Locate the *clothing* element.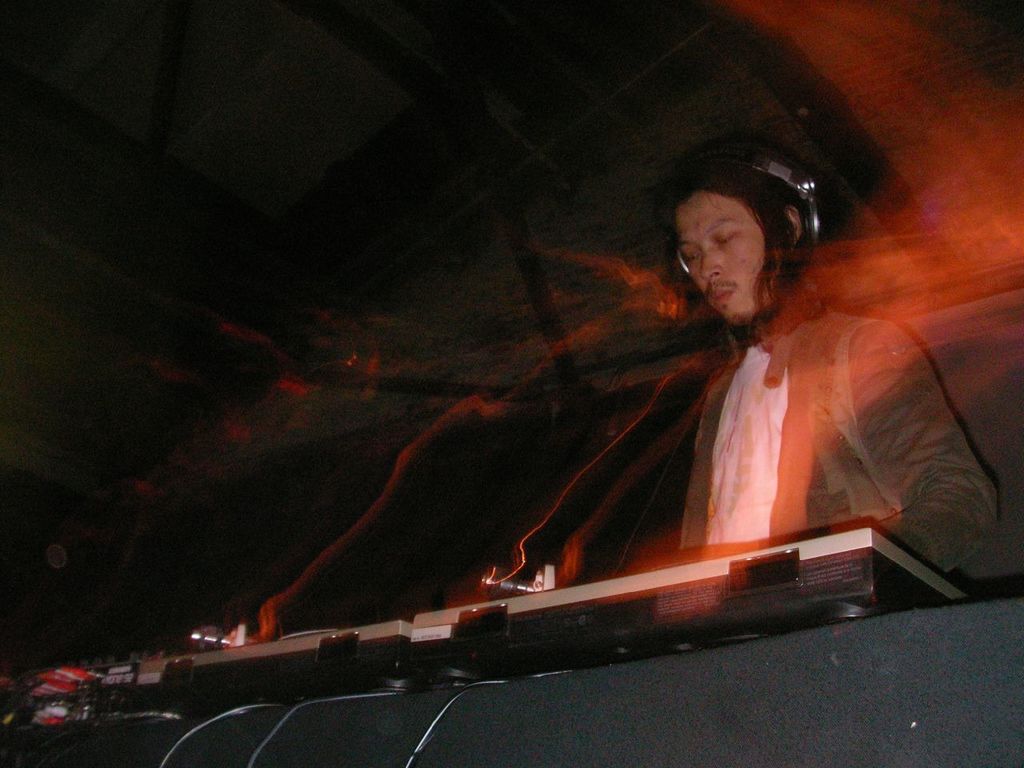
Element bbox: rect(678, 298, 1002, 567).
